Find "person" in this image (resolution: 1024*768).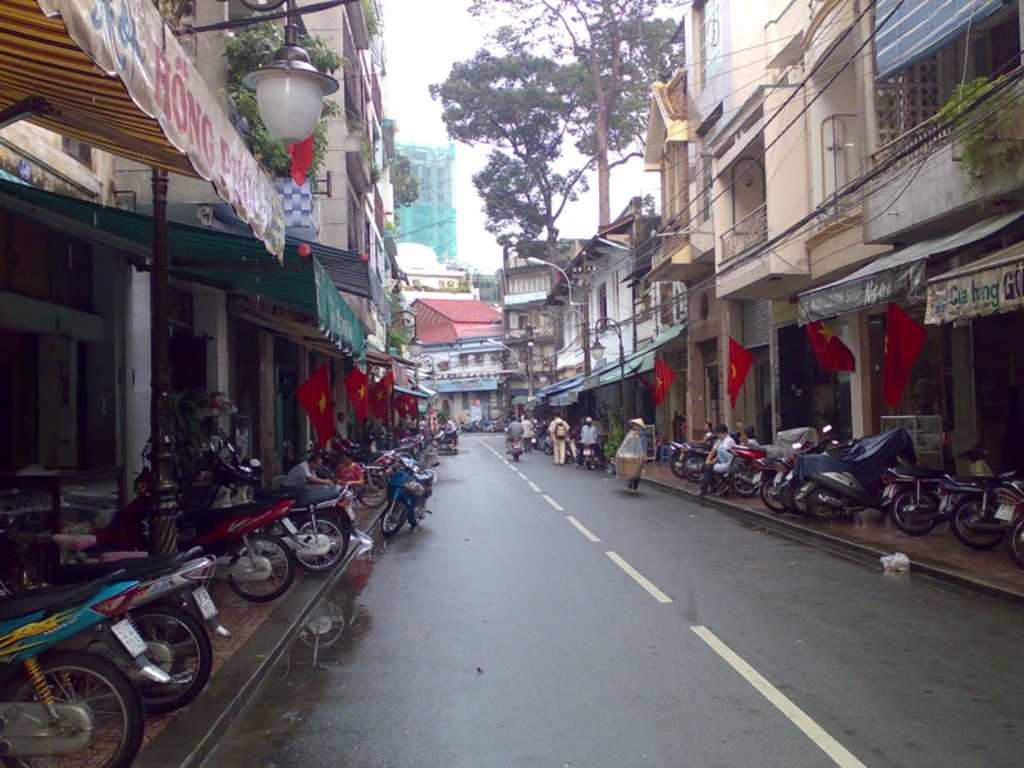
737:425:764:449.
